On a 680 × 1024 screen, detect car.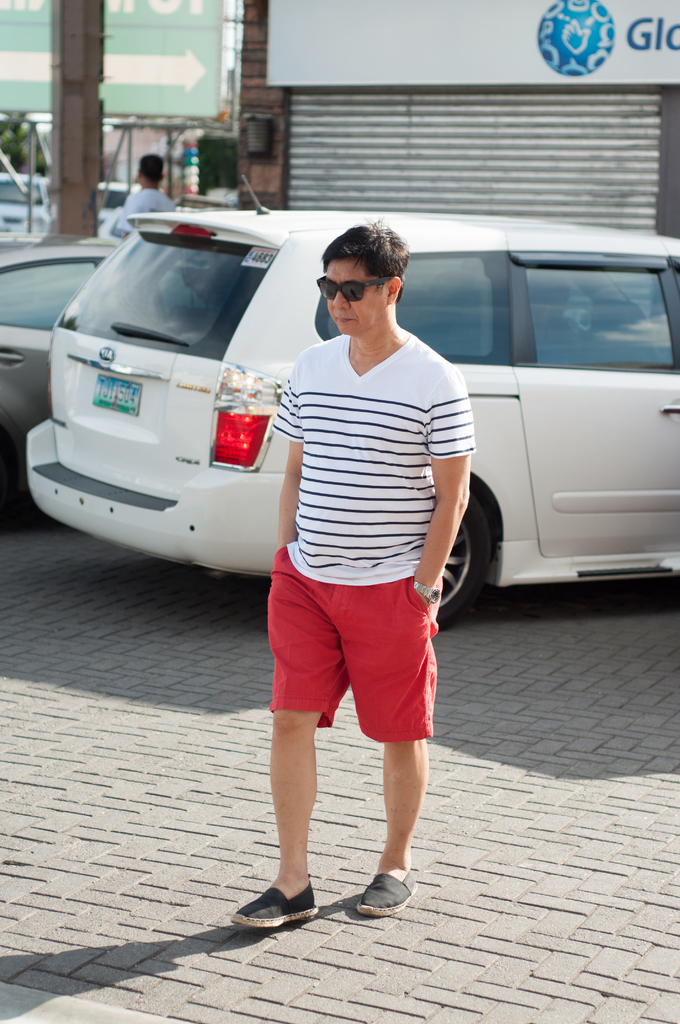
<region>29, 174, 679, 632</region>.
